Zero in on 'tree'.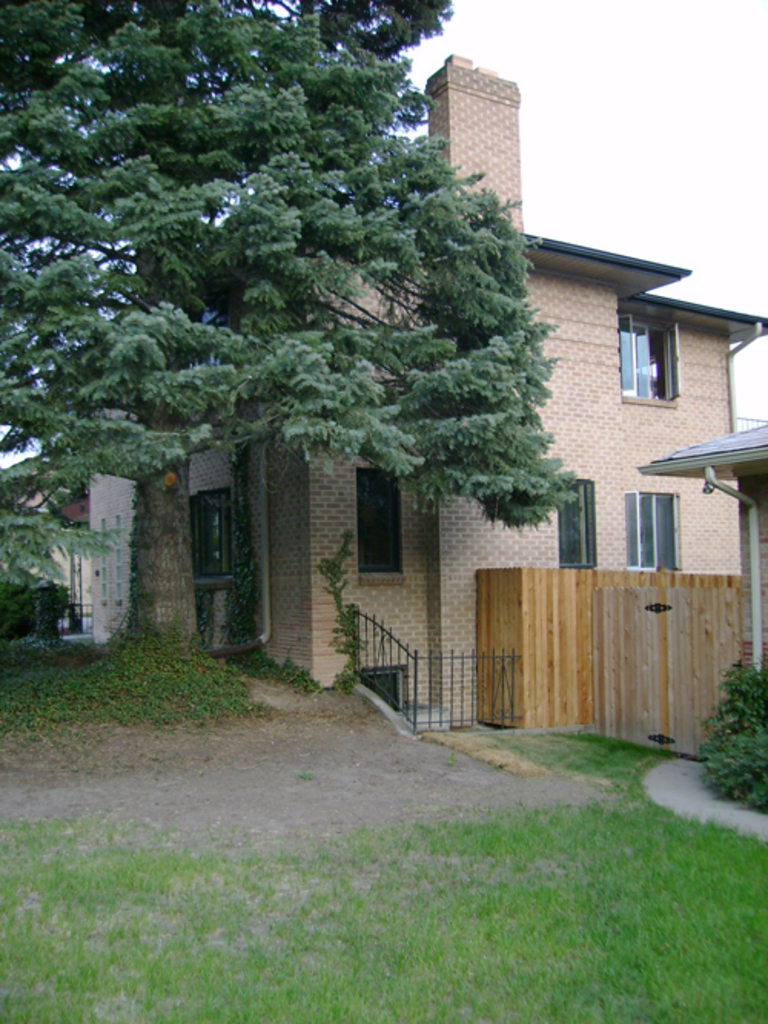
Zeroed in: detection(0, 447, 134, 591).
